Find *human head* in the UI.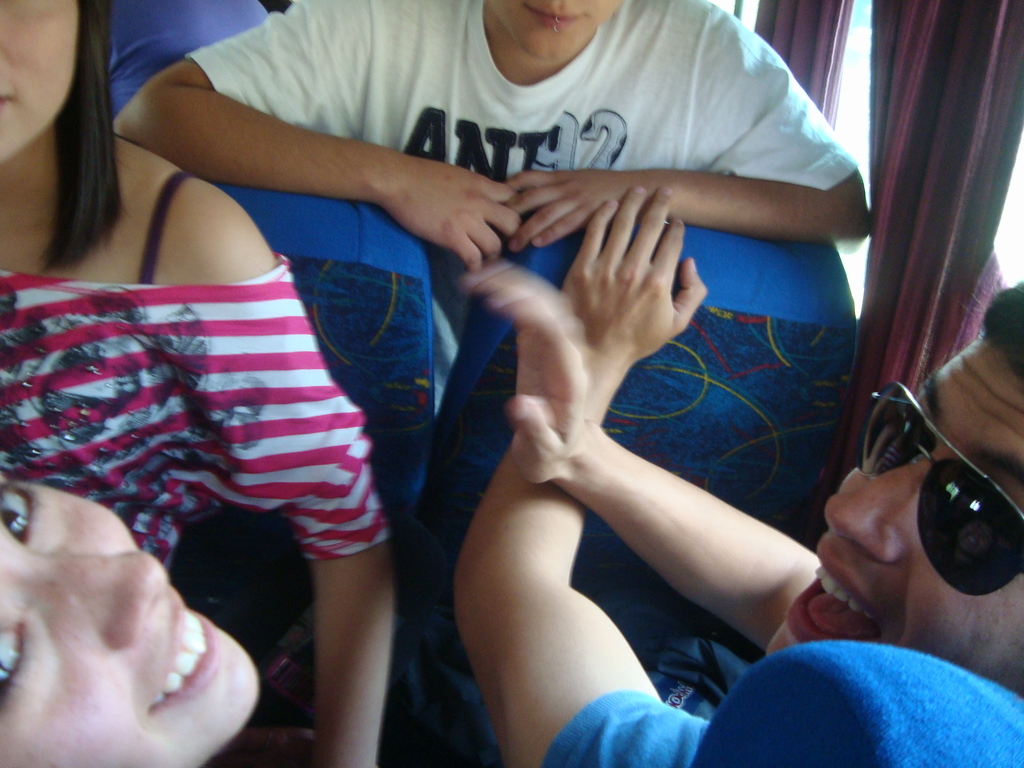
UI element at [left=0, top=470, right=259, bottom=767].
